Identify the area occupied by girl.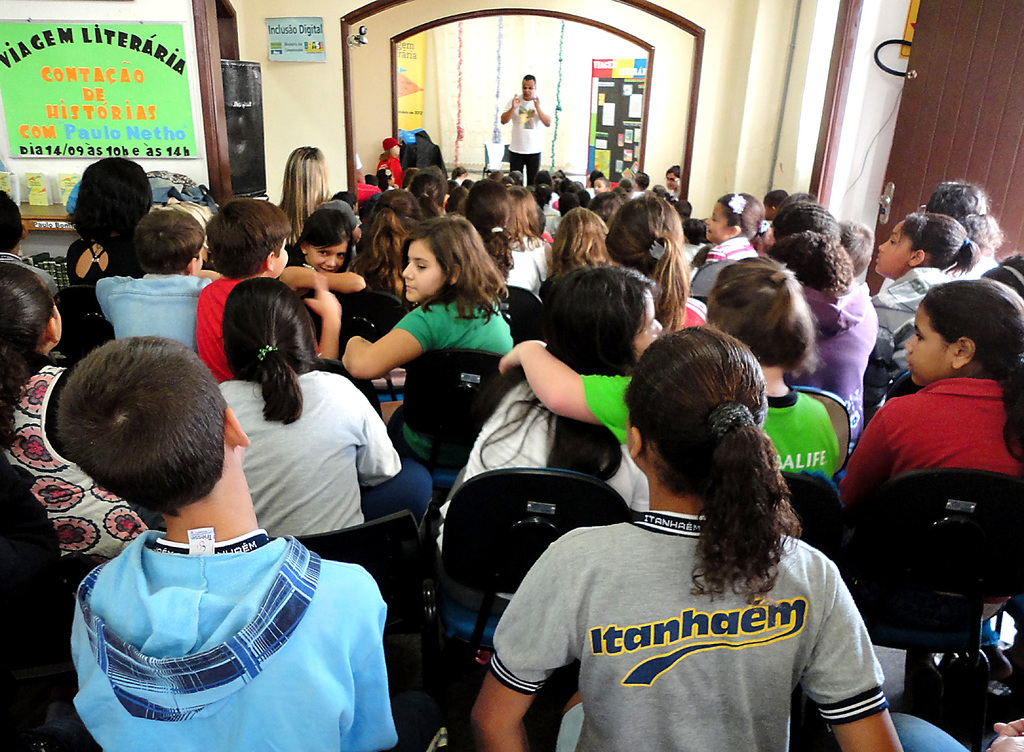
Area: BBox(68, 156, 155, 346).
